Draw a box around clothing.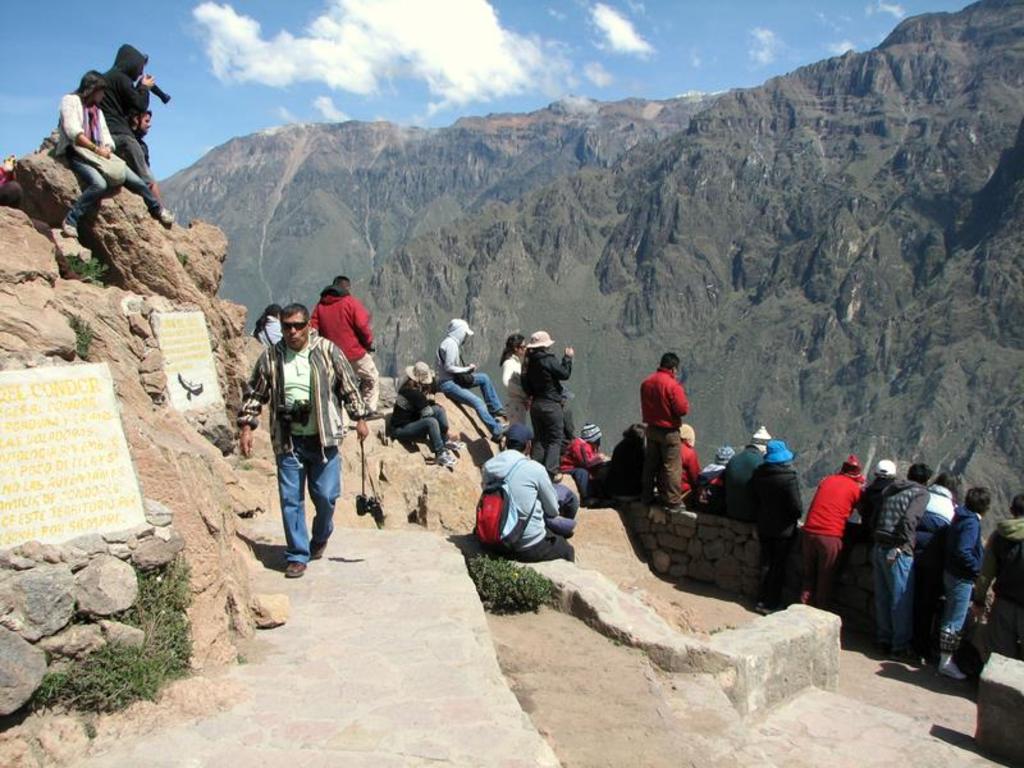
[558,434,599,494].
